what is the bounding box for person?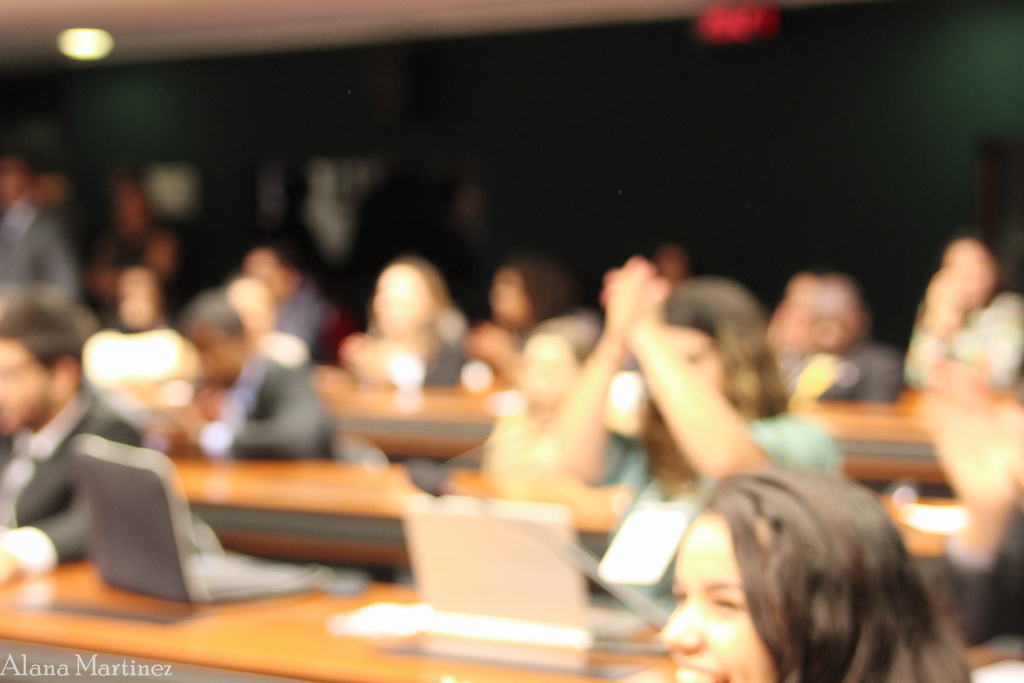
890,223,1023,404.
